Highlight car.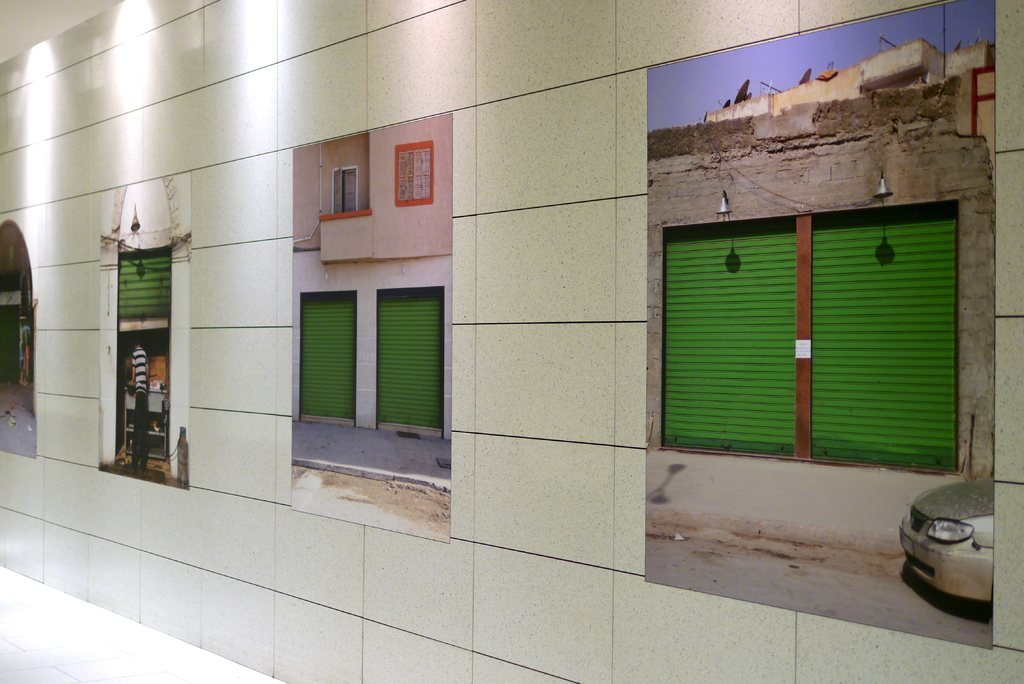
Highlighted region: (900, 477, 993, 617).
